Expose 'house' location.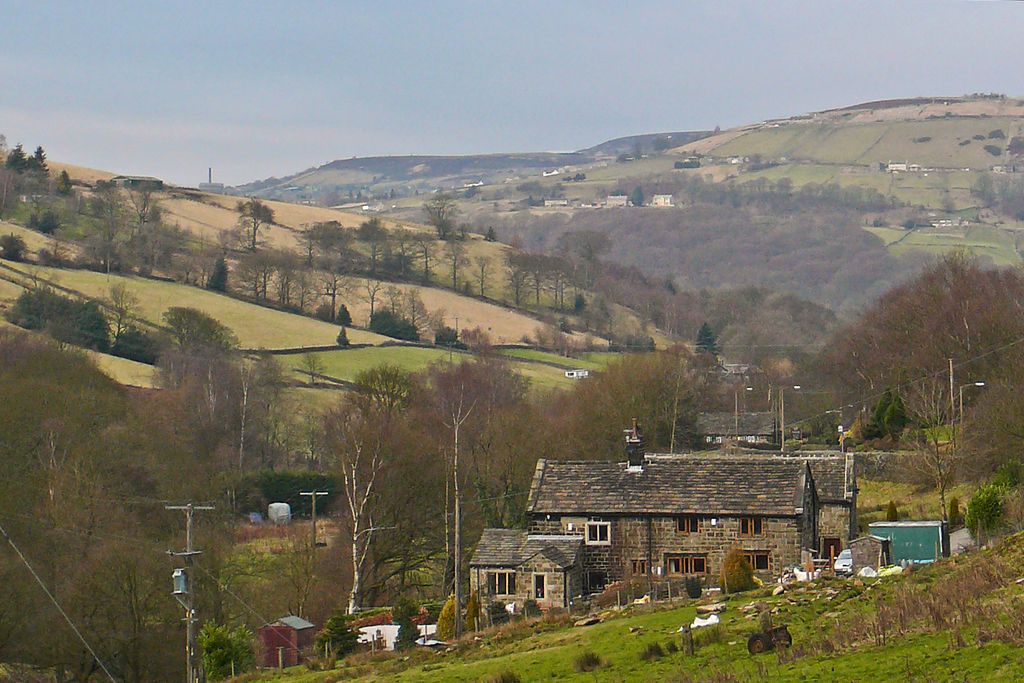
Exposed at 649,186,675,220.
